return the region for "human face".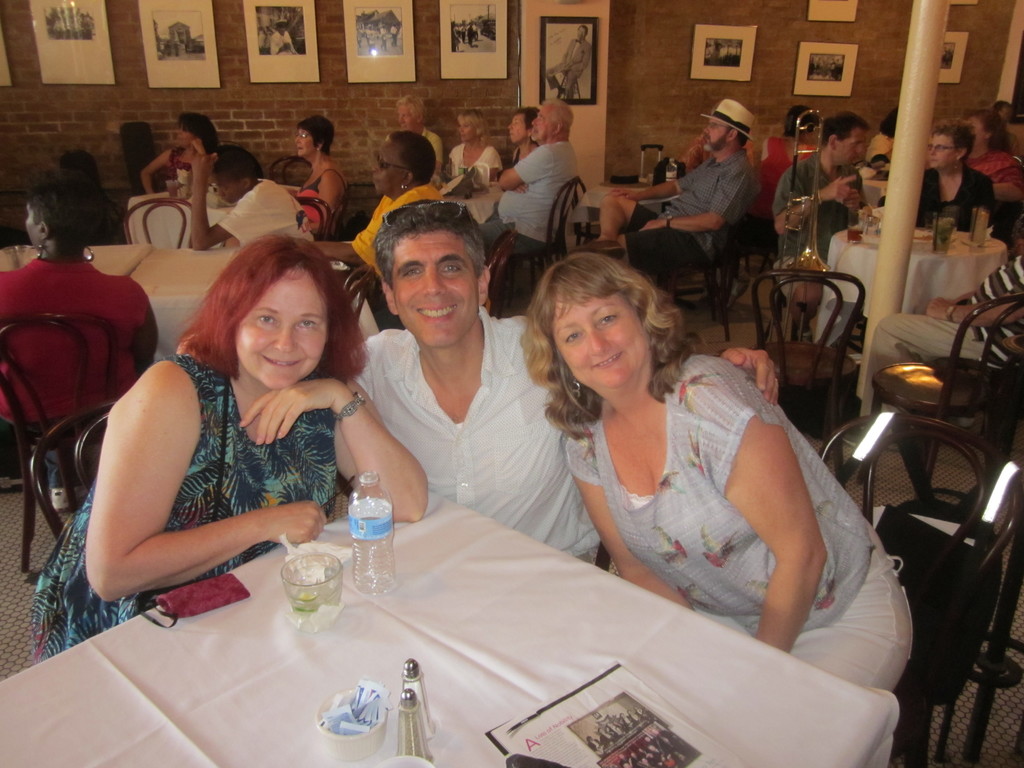
928:133:953:170.
